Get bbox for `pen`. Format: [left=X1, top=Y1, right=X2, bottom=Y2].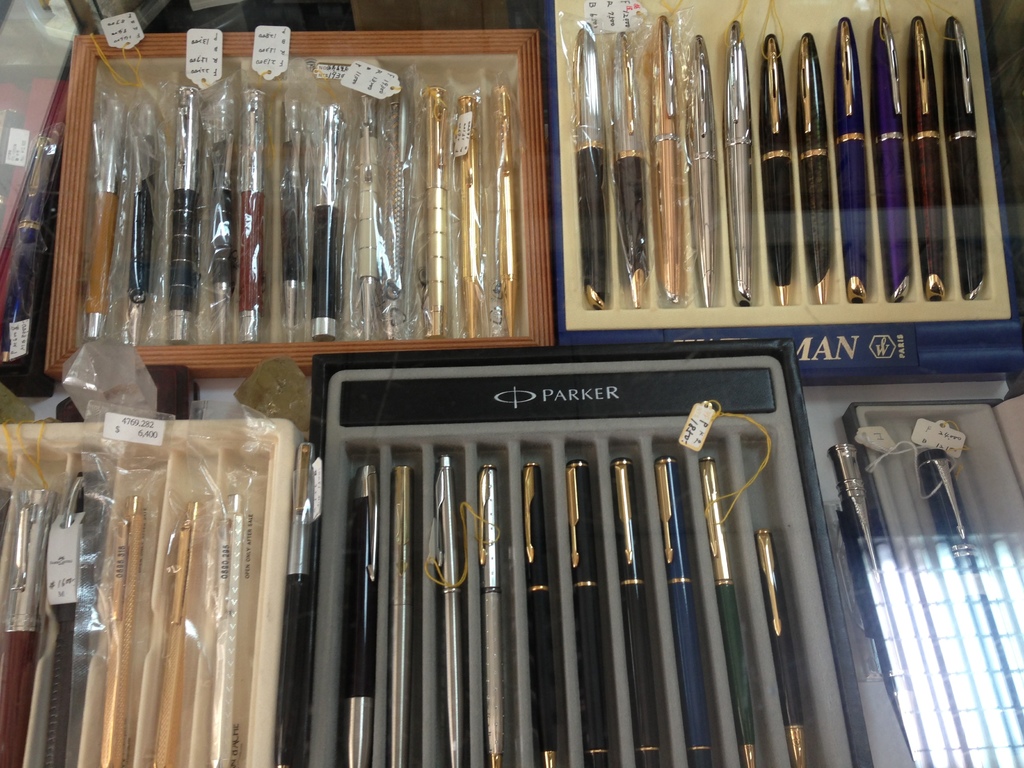
[left=724, top=17, right=756, bottom=317].
